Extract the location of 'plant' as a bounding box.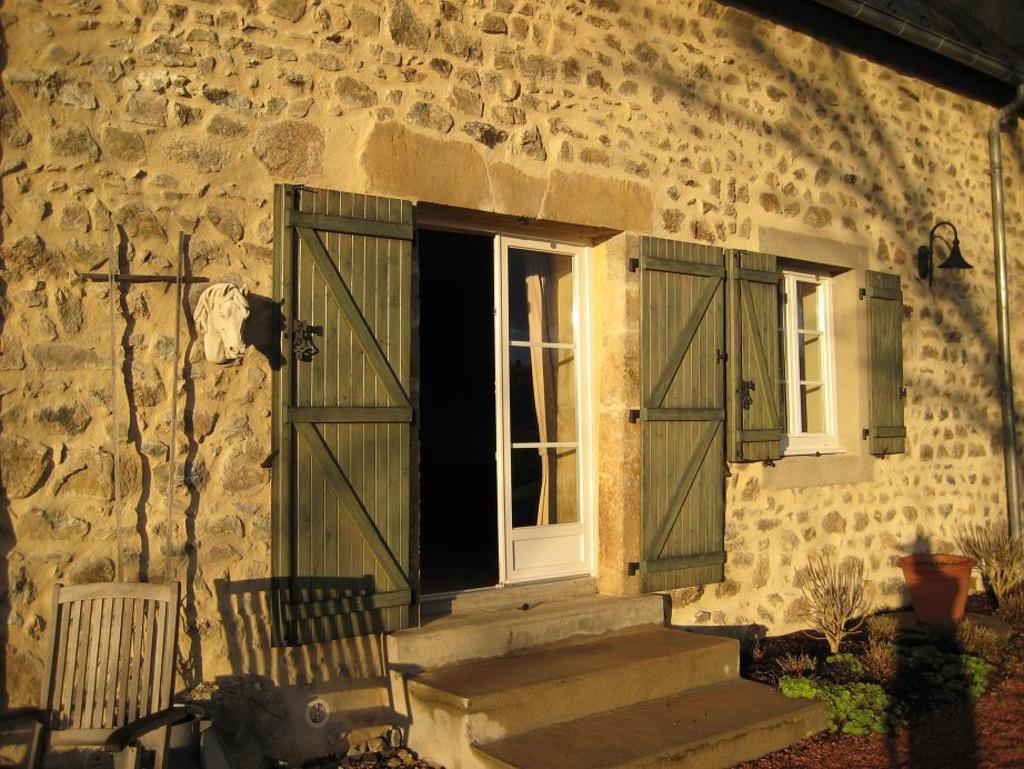
select_region(942, 519, 1023, 607).
